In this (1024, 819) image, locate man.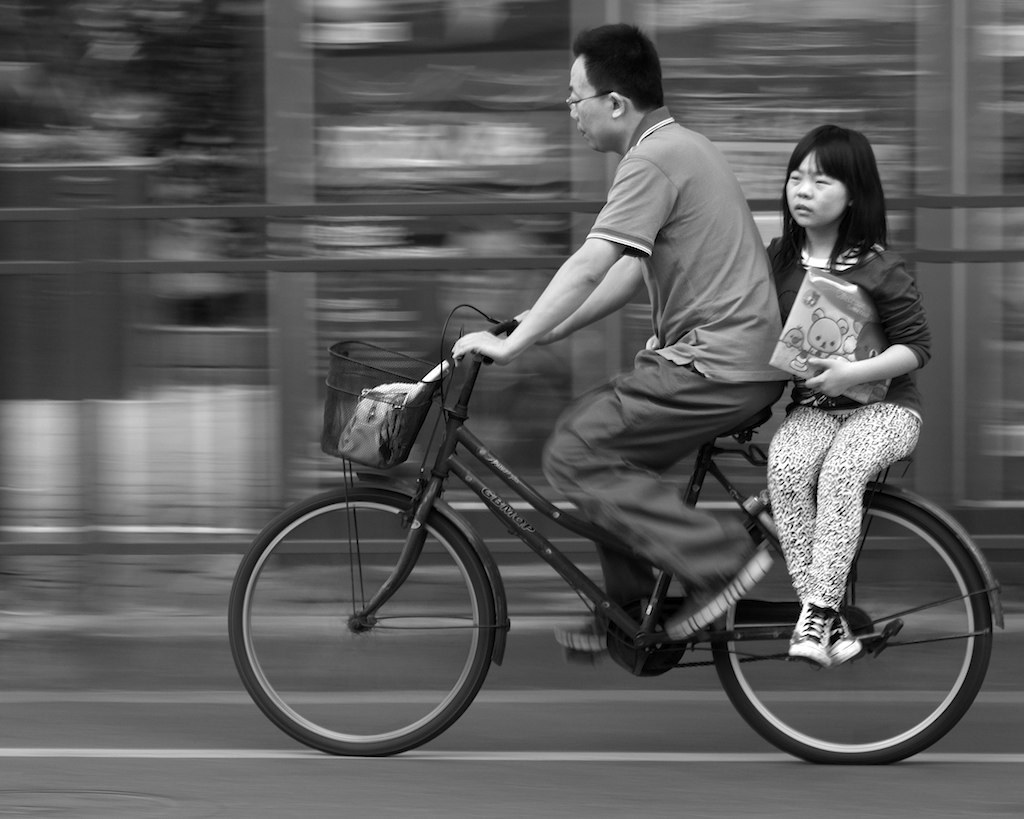
Bounding box: detection(476, 32, 803, 583).
